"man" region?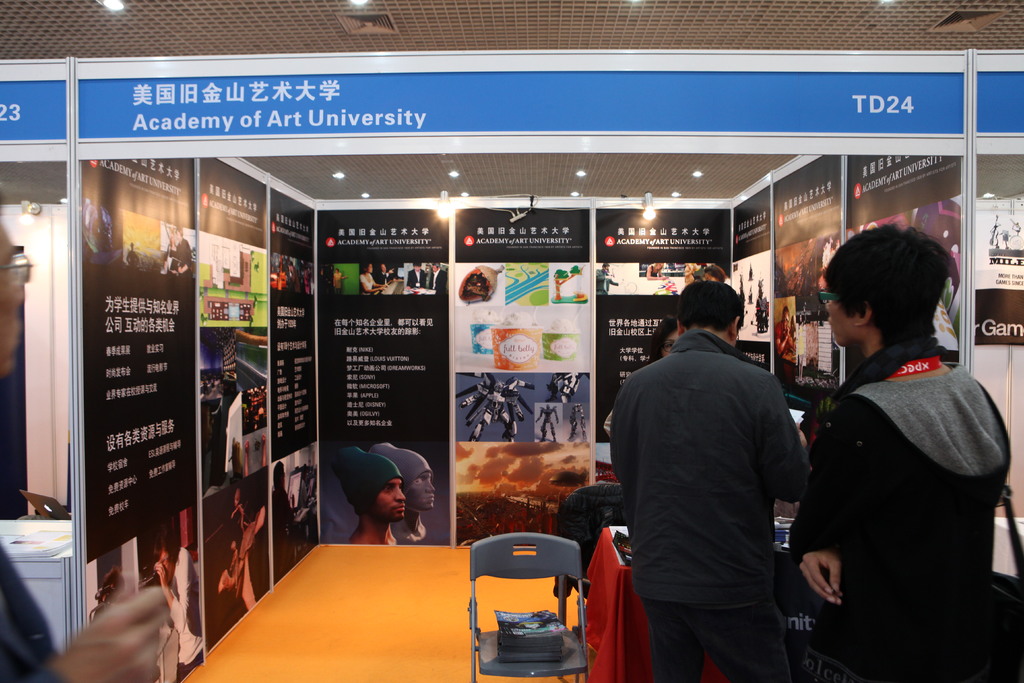
crop(332, 446, 400, 547)
